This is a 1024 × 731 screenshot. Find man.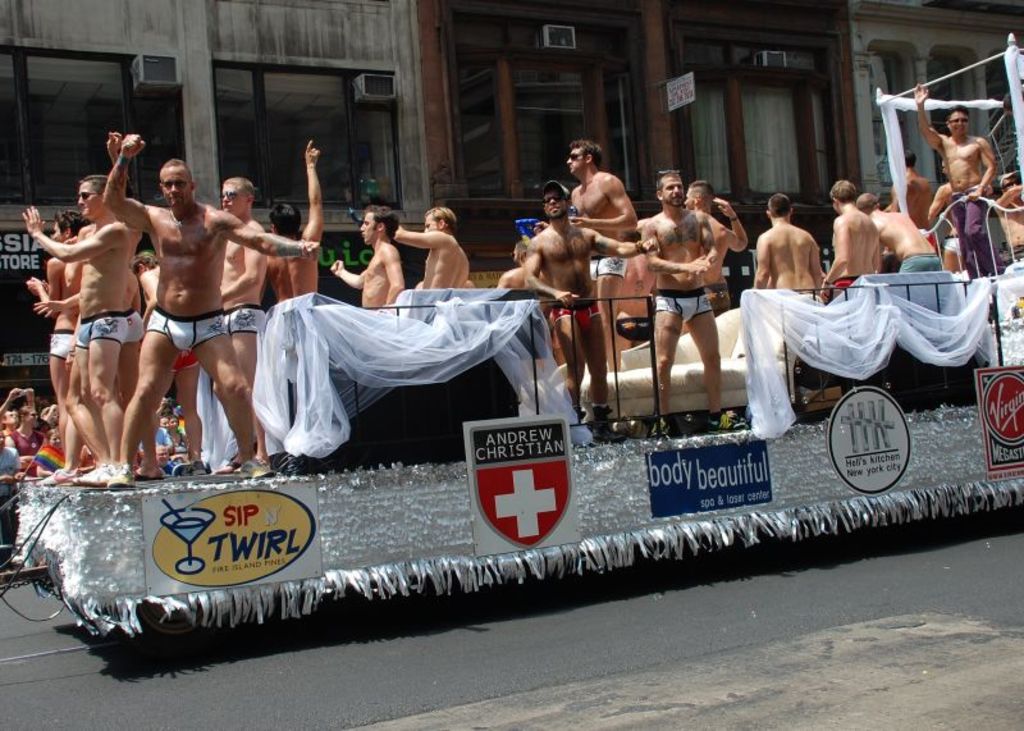
Bounding box: bbox(394, 207, 468, 291).
